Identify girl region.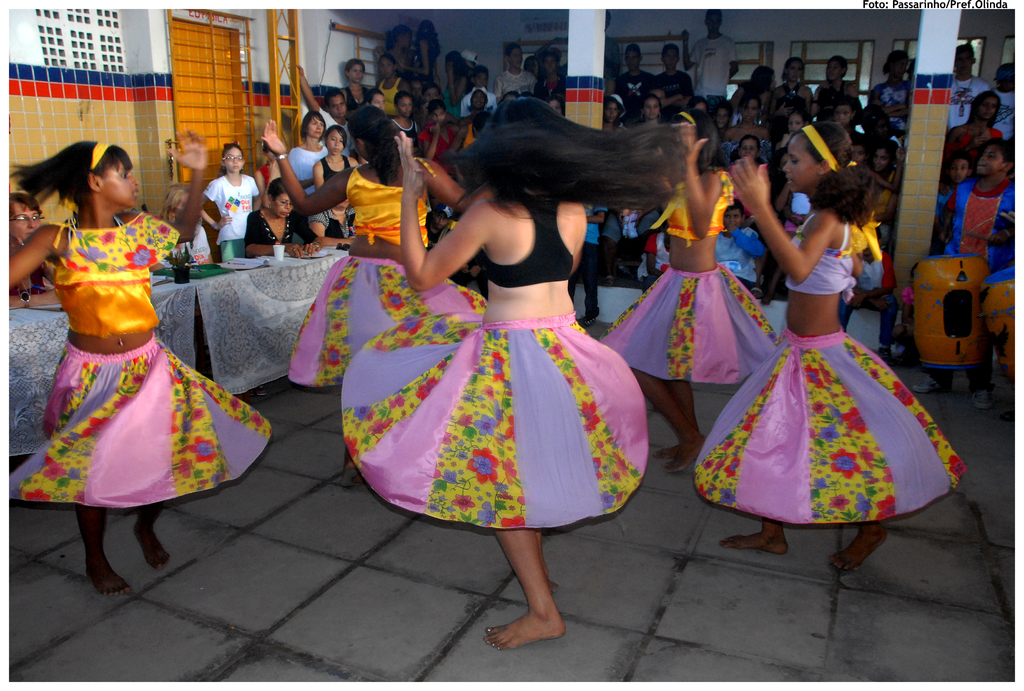
Region: BBox(778, 58, 813, 104).
